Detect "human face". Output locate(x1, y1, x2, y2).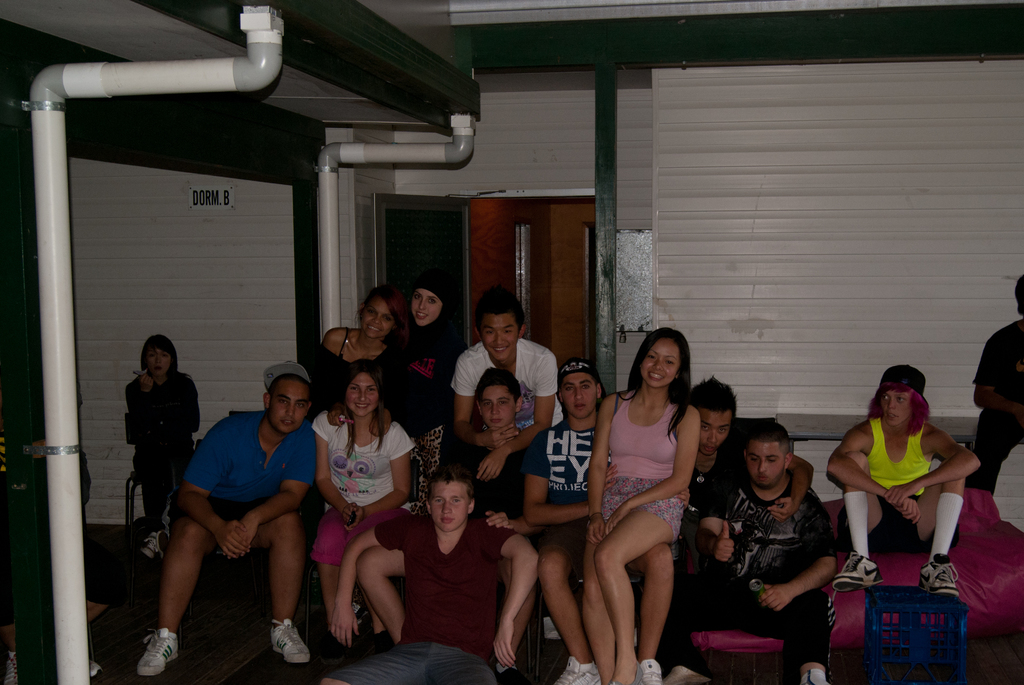
locate(478, 313, 518, 360).
